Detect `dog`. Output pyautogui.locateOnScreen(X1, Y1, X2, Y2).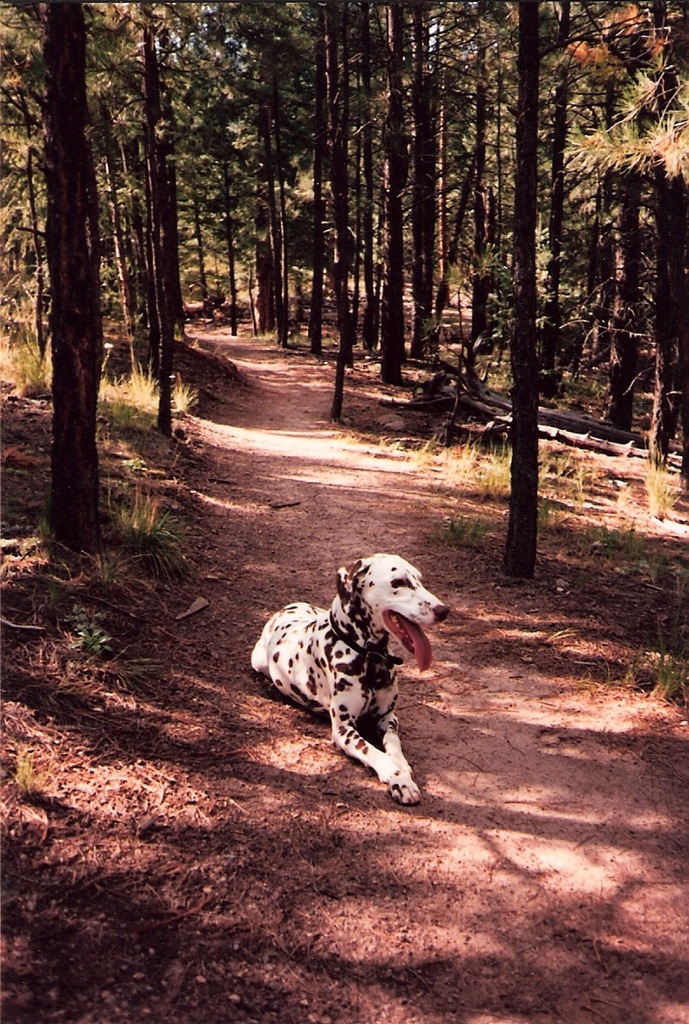
pyautogui.locateOnScreen(247, 552, 454, 807).
